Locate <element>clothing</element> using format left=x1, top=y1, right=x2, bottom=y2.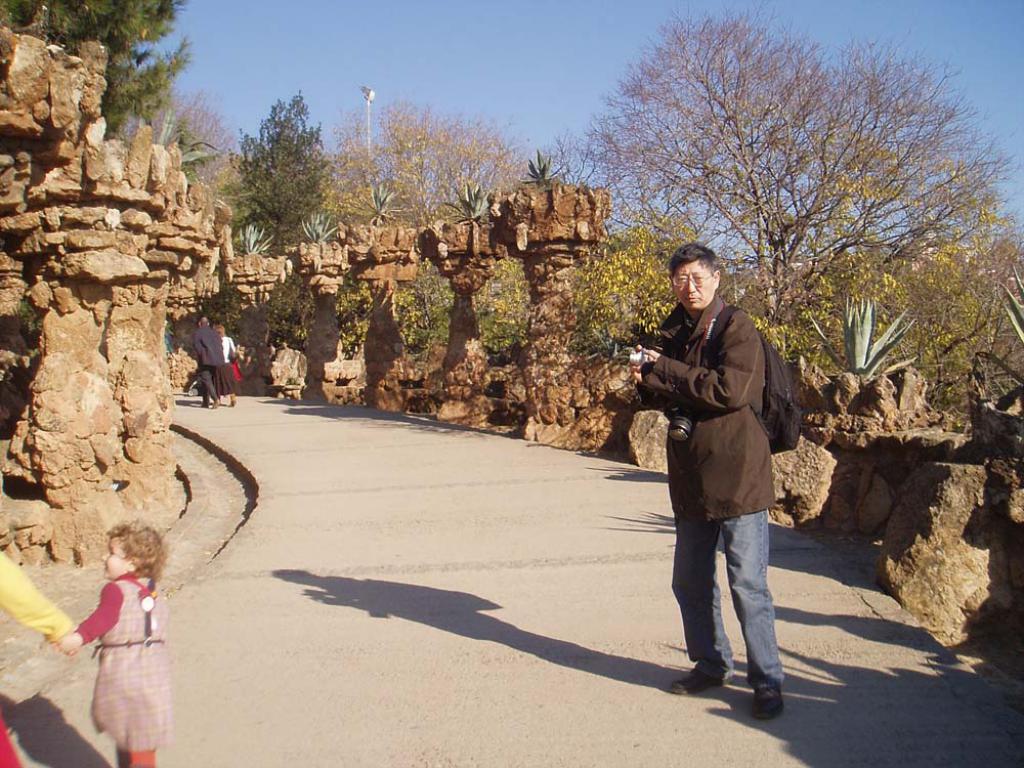
left=641, top=293, right=784, bottom=691.
